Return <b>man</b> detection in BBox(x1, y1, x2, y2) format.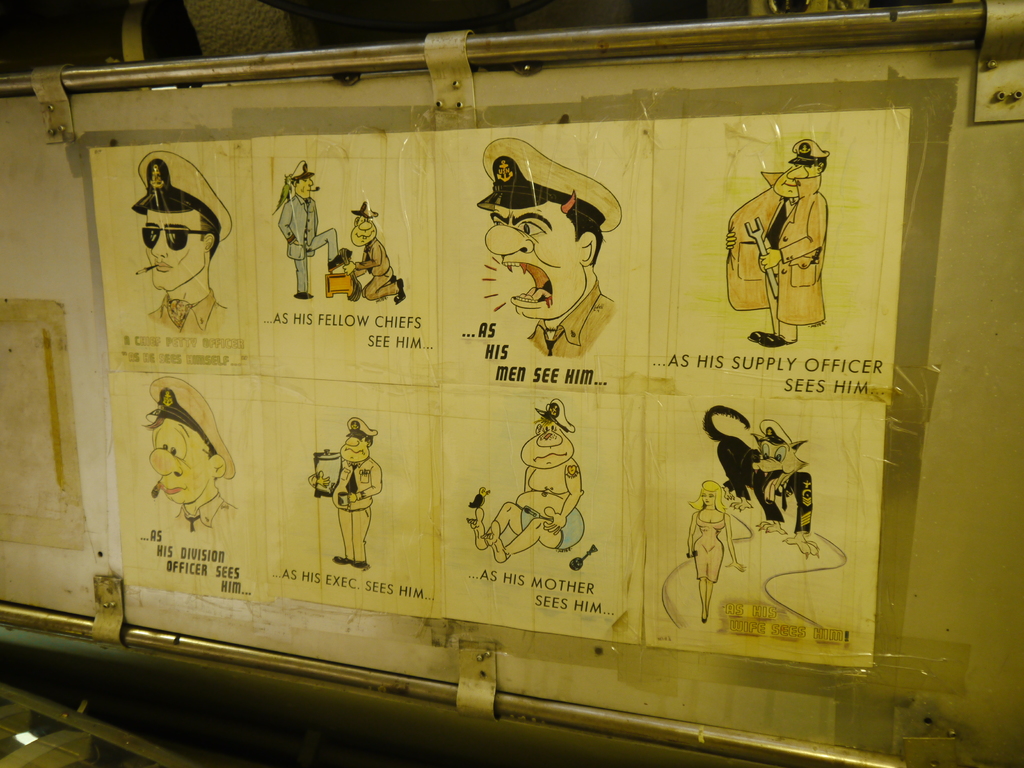
BBox(279, 161, 341, 296).
